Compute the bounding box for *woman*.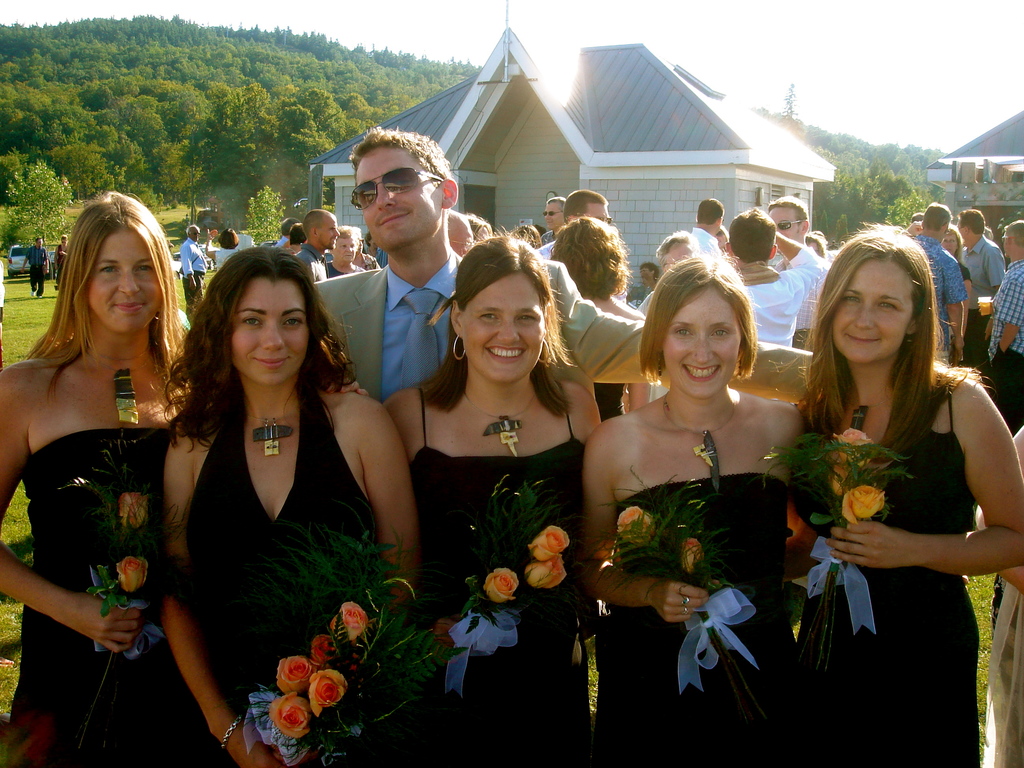
[1,189,181,764].
